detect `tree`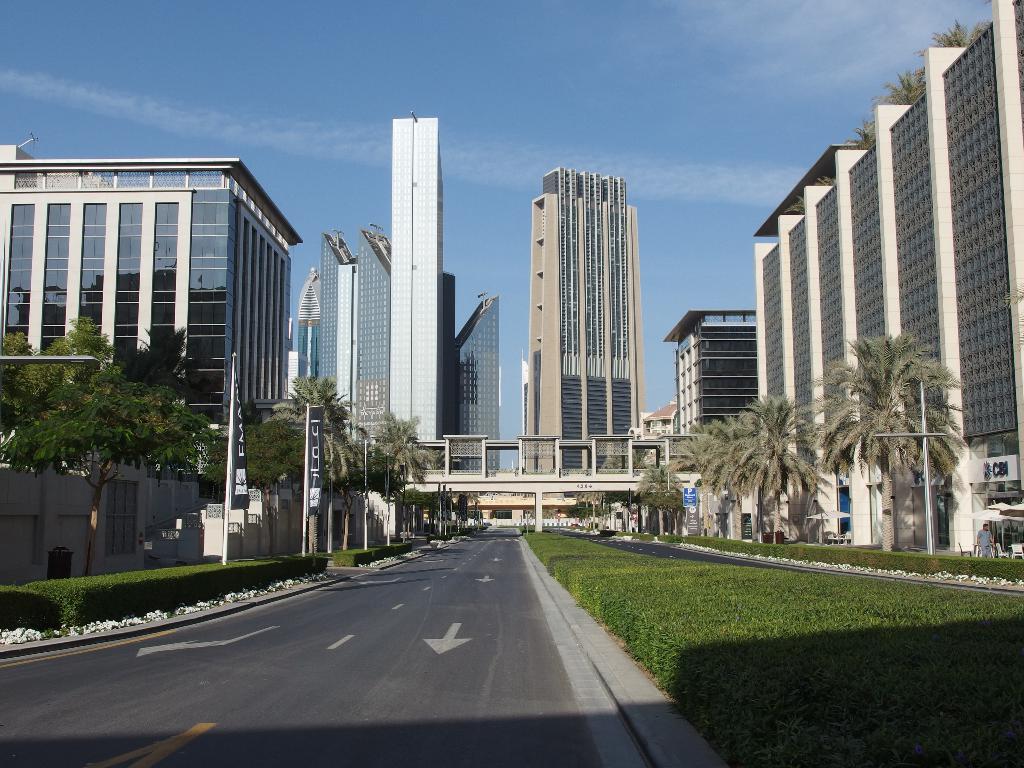
region(634, 463, 678, 531)
